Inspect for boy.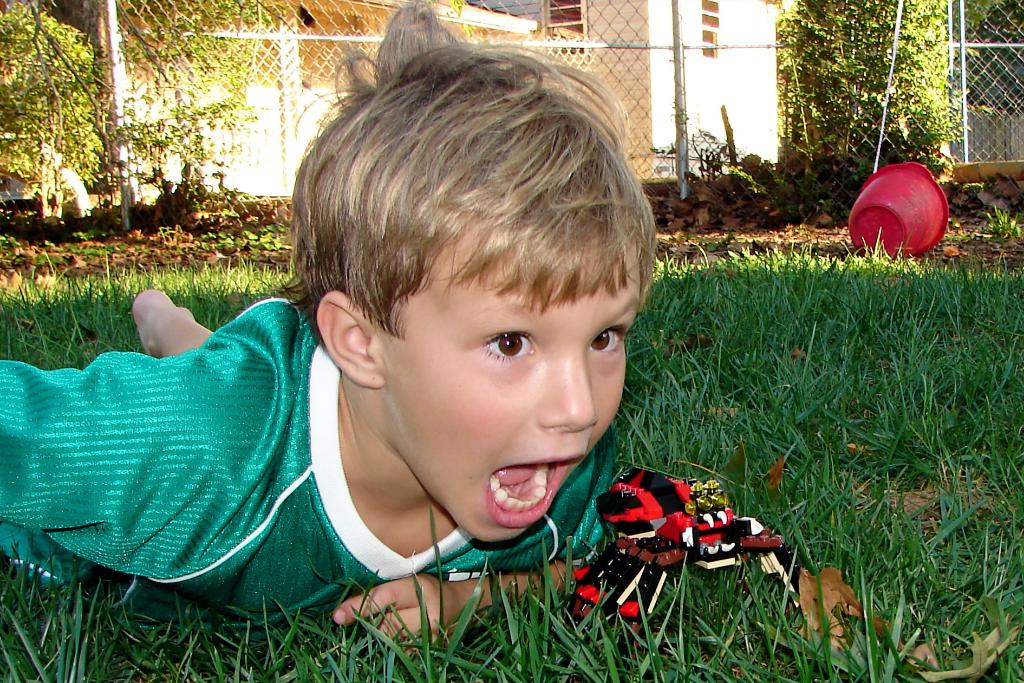
Inspection: 0:0:660:661.
